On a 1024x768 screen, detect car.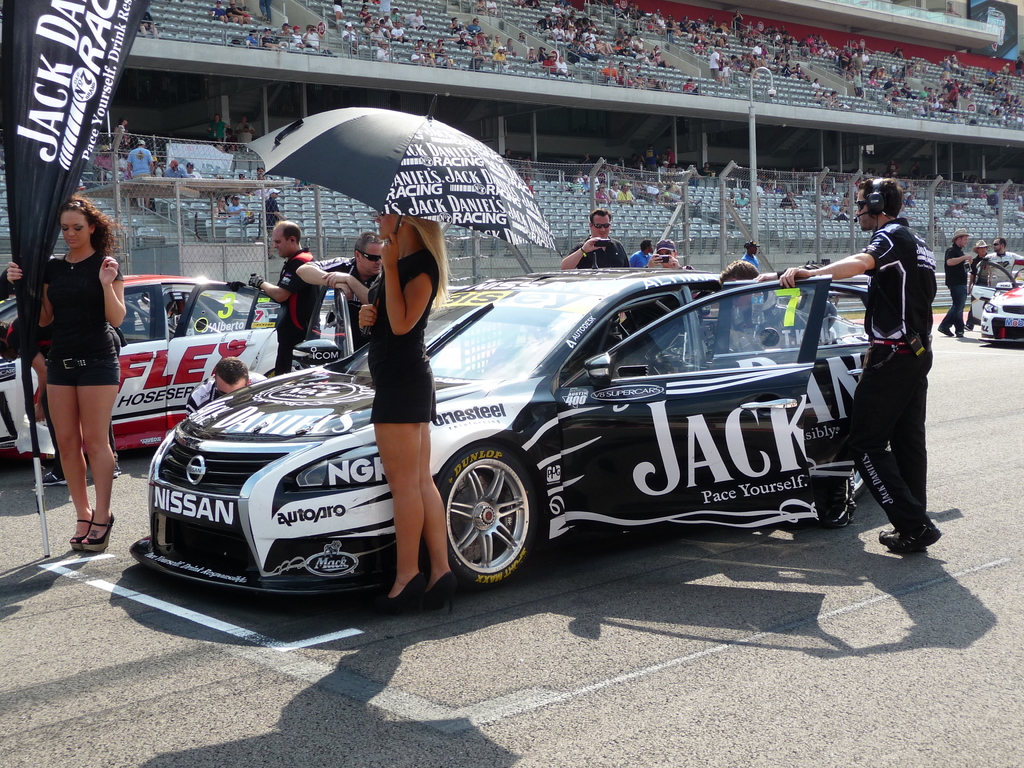
l=973, t=265, r=1023, b=344.
